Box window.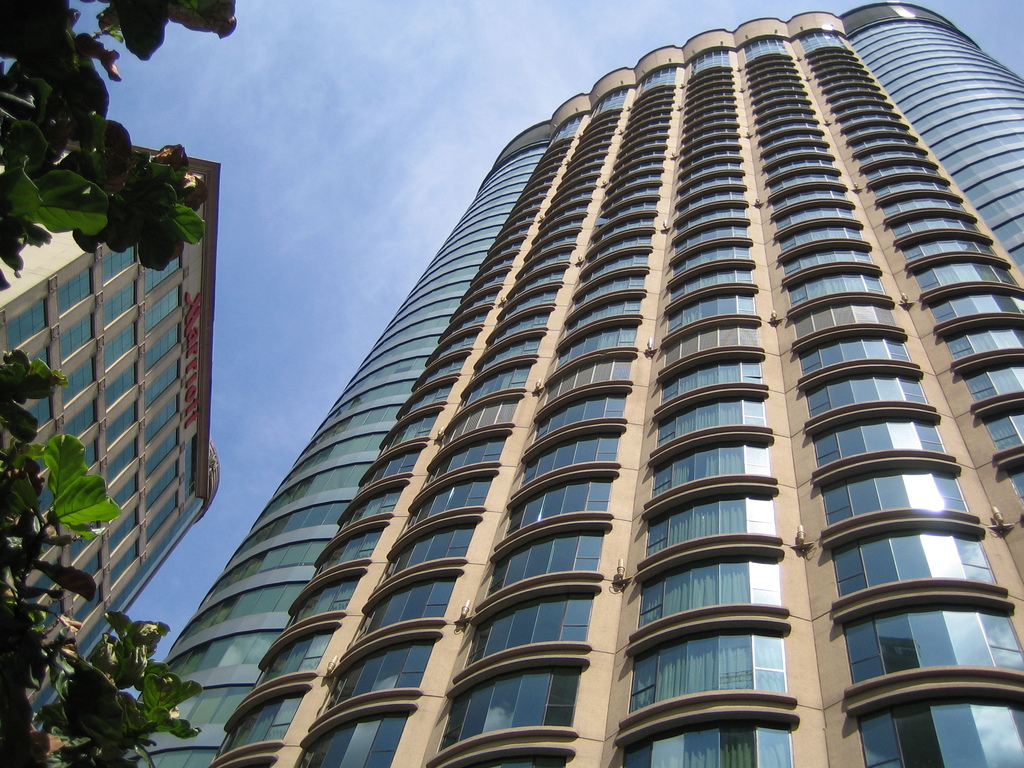
left=62, top=309, right=102, bottom=357.
